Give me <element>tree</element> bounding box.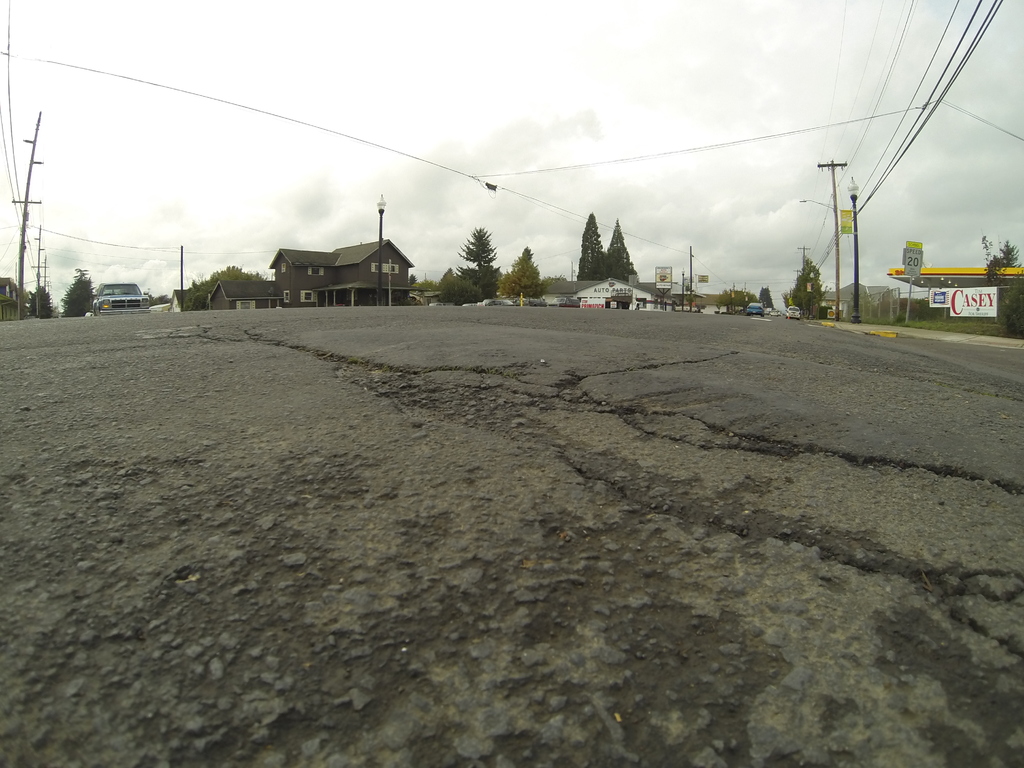
x1=579, y1=212, x2=605, y2=281.
